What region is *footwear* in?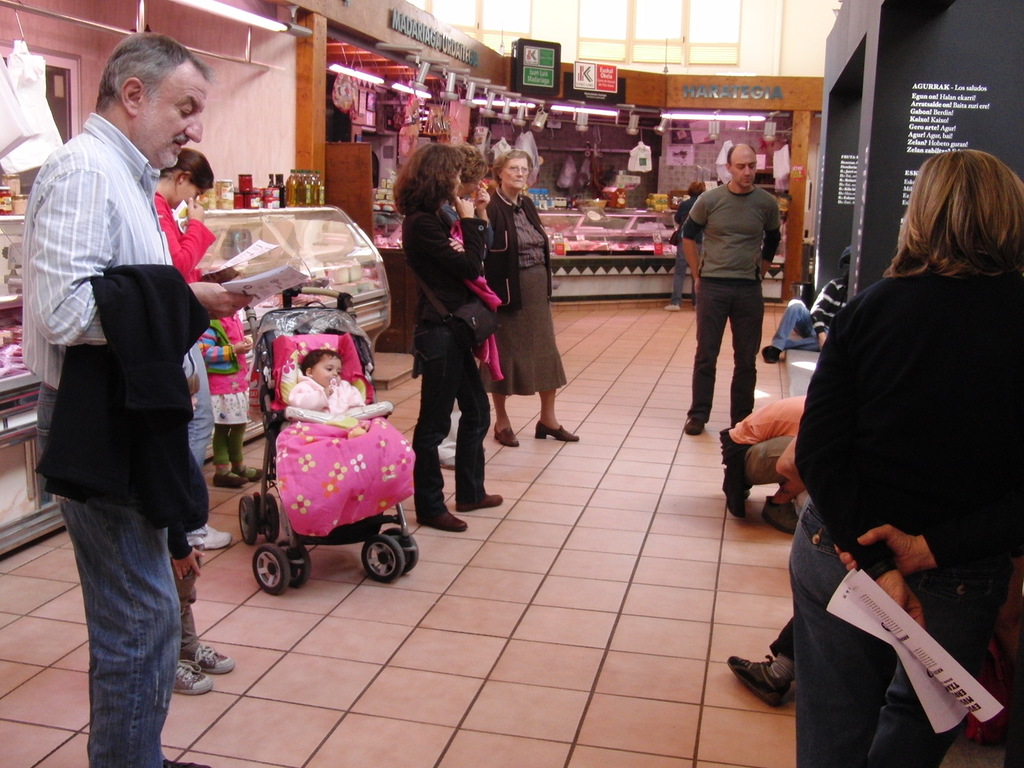
l=726, t=651, r=787, b=709.
